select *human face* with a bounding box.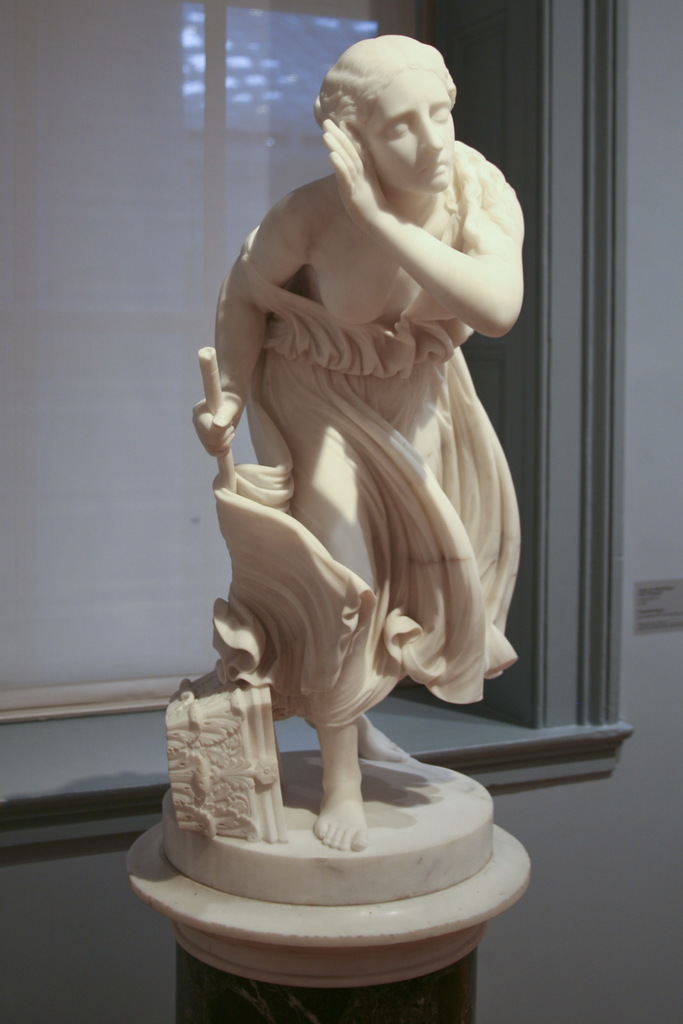
360,67,453,191.
